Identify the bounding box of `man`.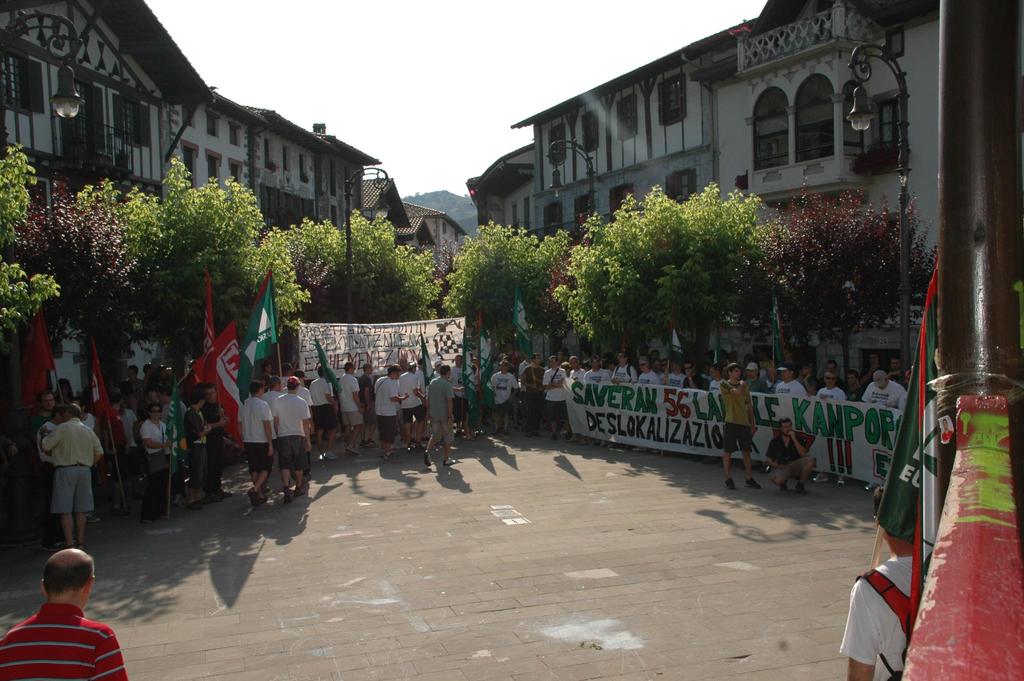
region(835, 485, 925, 680).
